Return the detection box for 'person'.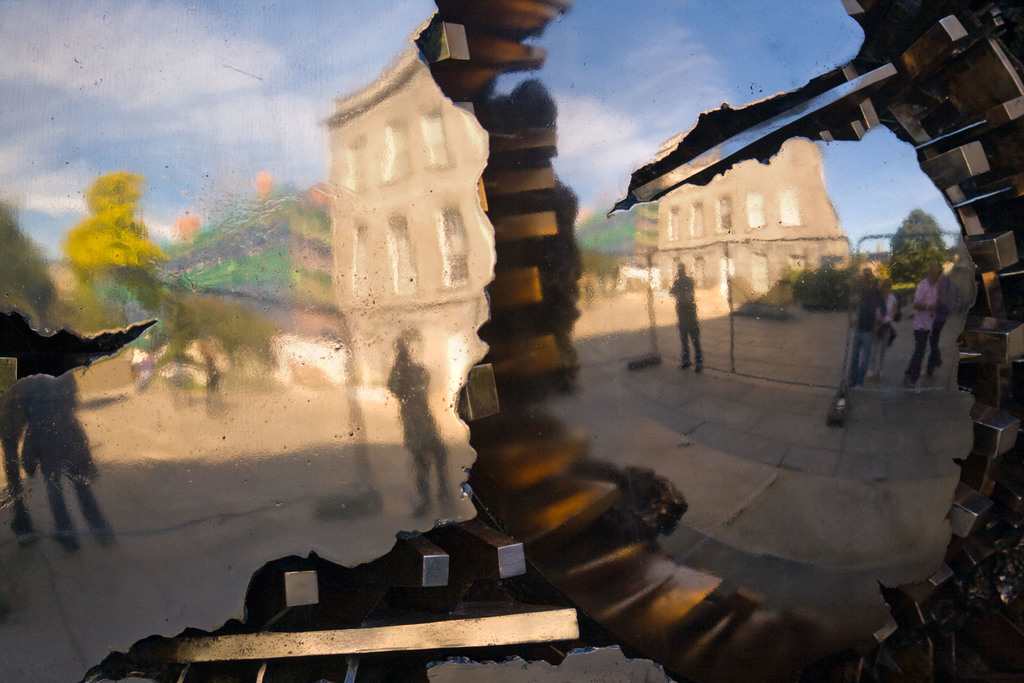
Rect(909, 263, 944, 383).
